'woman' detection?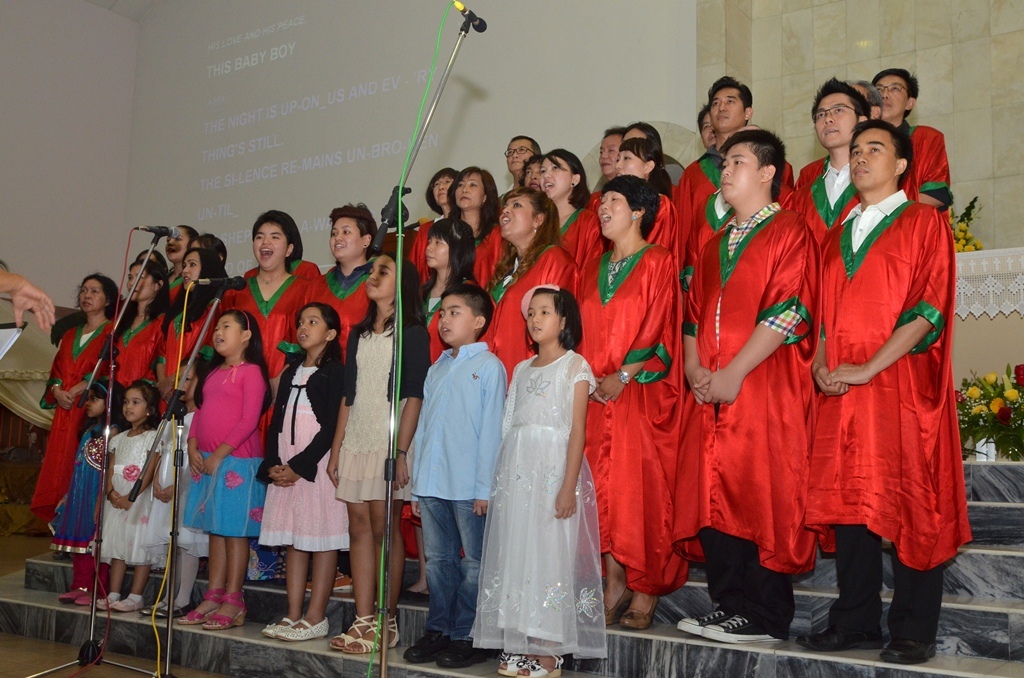
pyautogui.locateOnScreen(526, 141, 609, 283)
